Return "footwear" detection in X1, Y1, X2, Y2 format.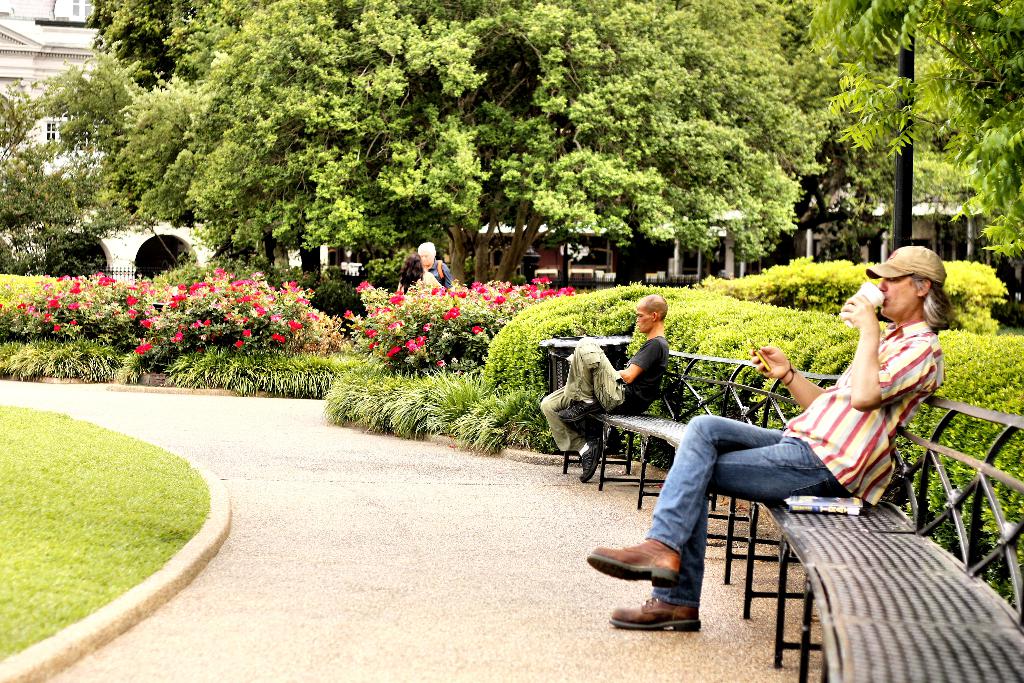
583, 534, 688, 591.
